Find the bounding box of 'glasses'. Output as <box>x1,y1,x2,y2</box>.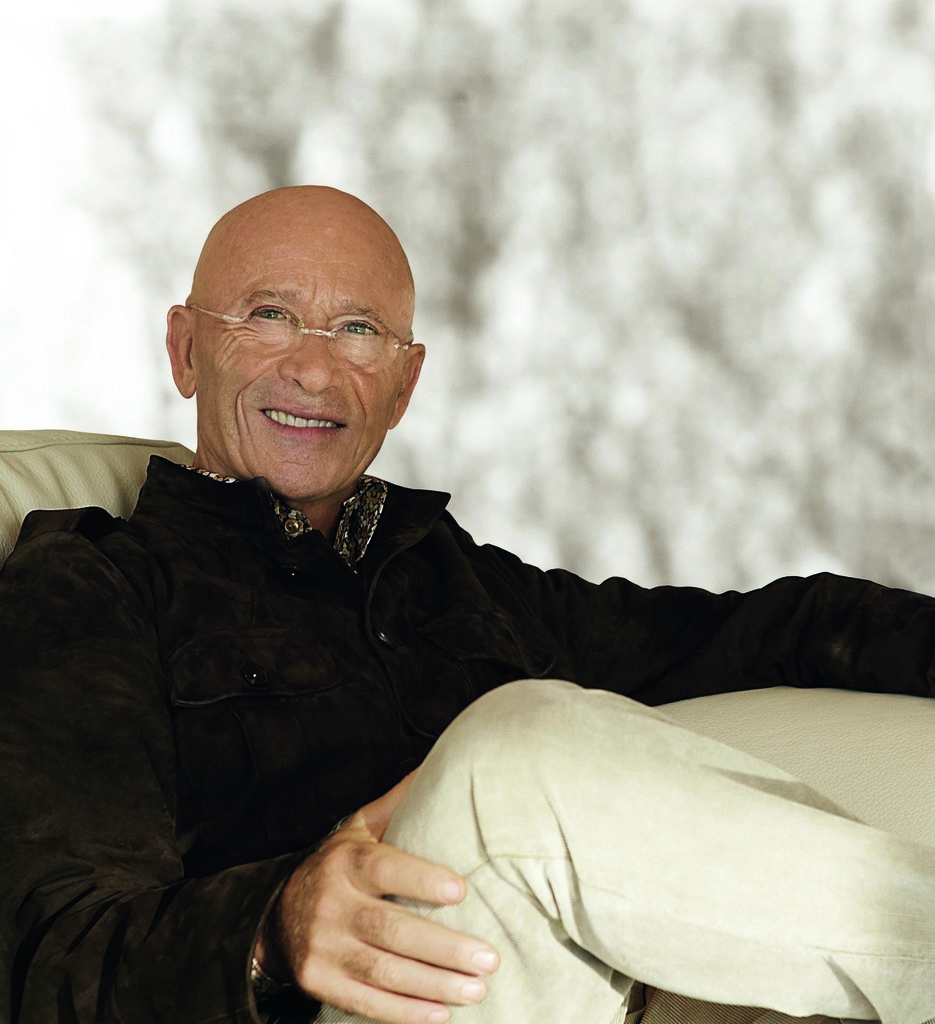
<box>184,303,422,372</box>.
